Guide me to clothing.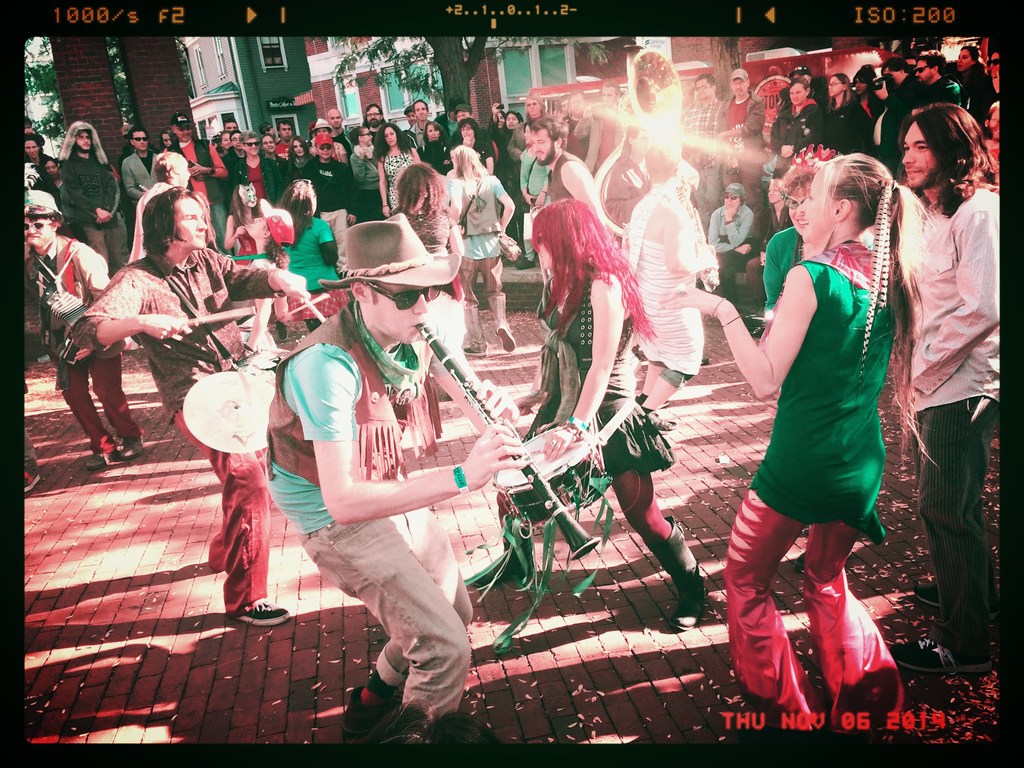
Guidance: x1=47, y1=146, x2=133, y2=264.
